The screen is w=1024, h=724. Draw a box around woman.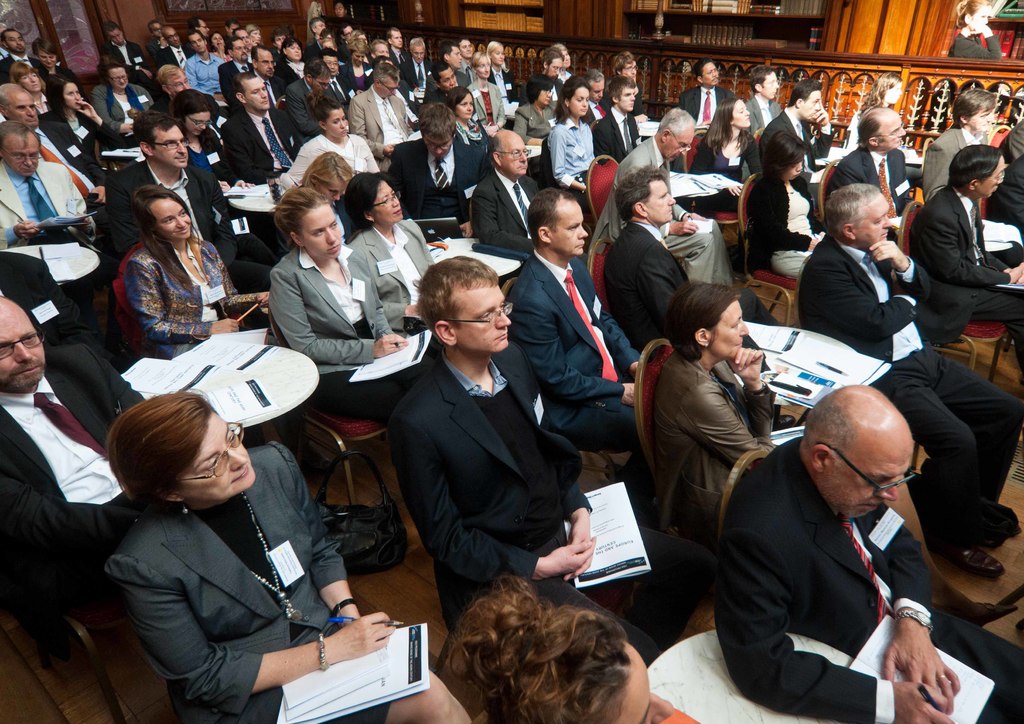
x1=266 y1=188 x2=431 y2=417.
